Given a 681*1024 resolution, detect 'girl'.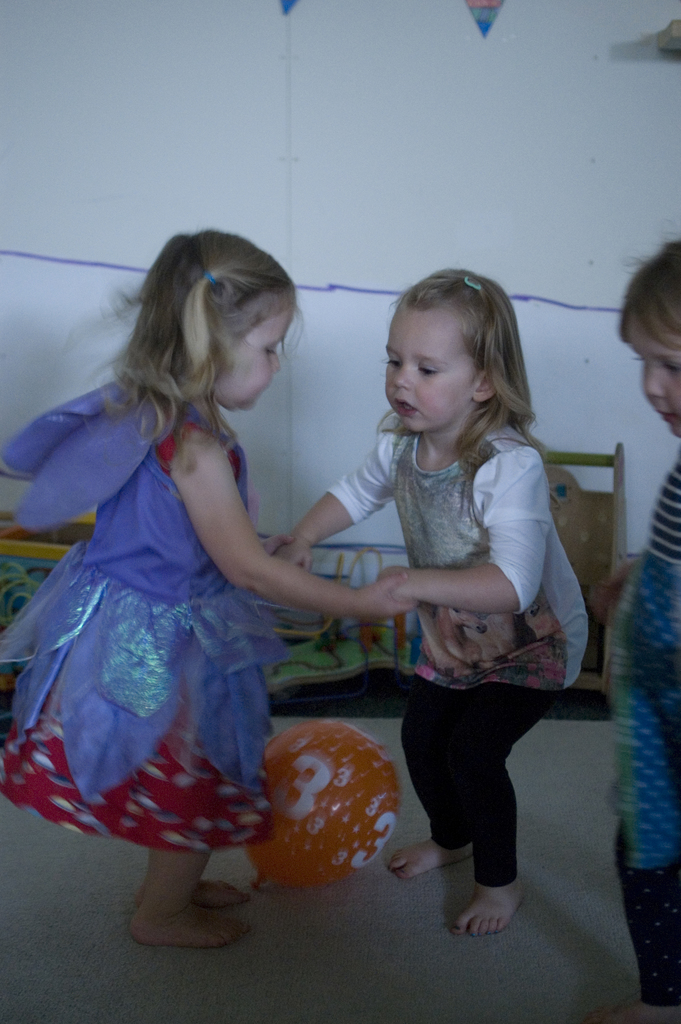
(x1=0, y1=232, x2=413, y2=943).
